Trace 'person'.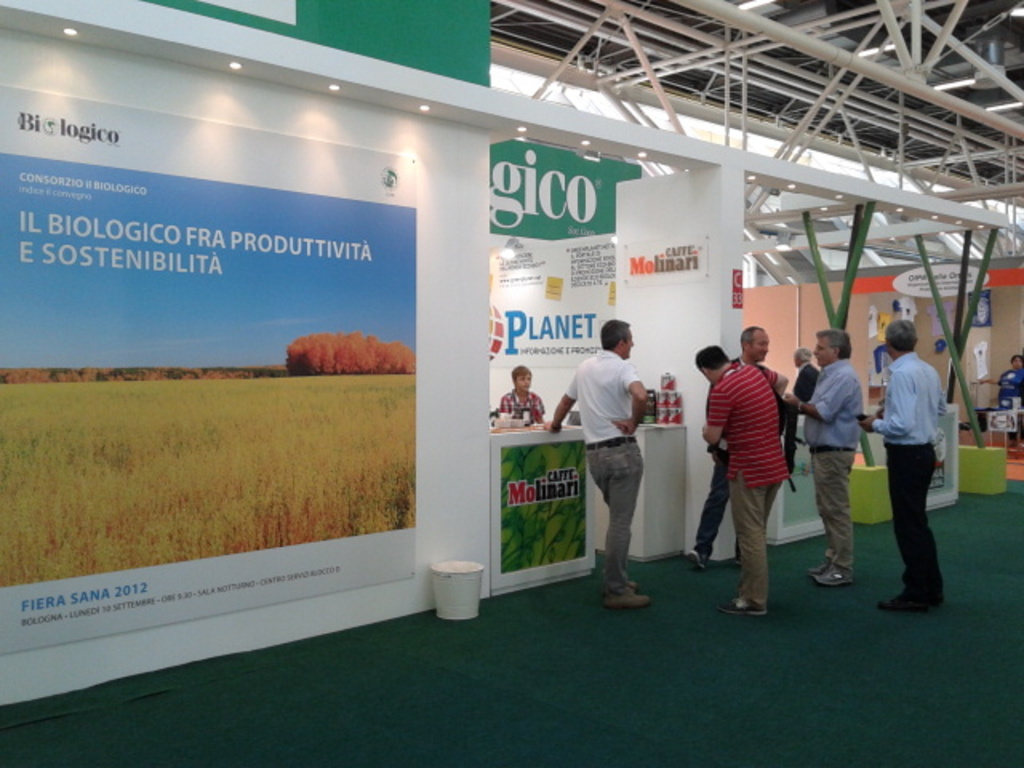
Traced to x1=982 y1=354 x2=1022 y2=403.
